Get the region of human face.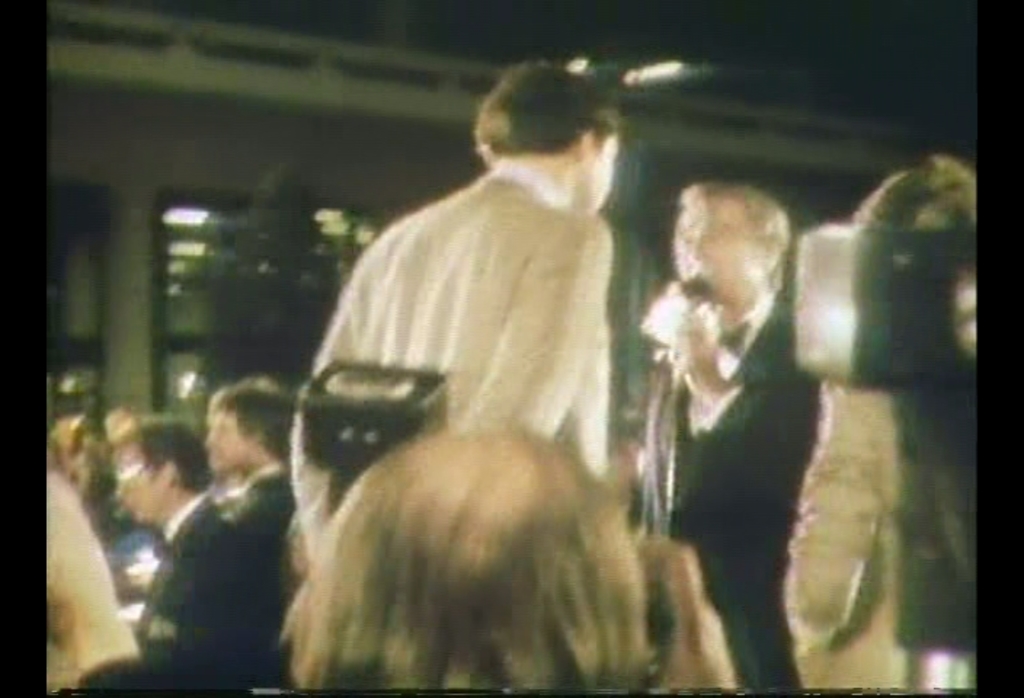
pyautogui.locateOnScreen(208, 410, 256, 470).
